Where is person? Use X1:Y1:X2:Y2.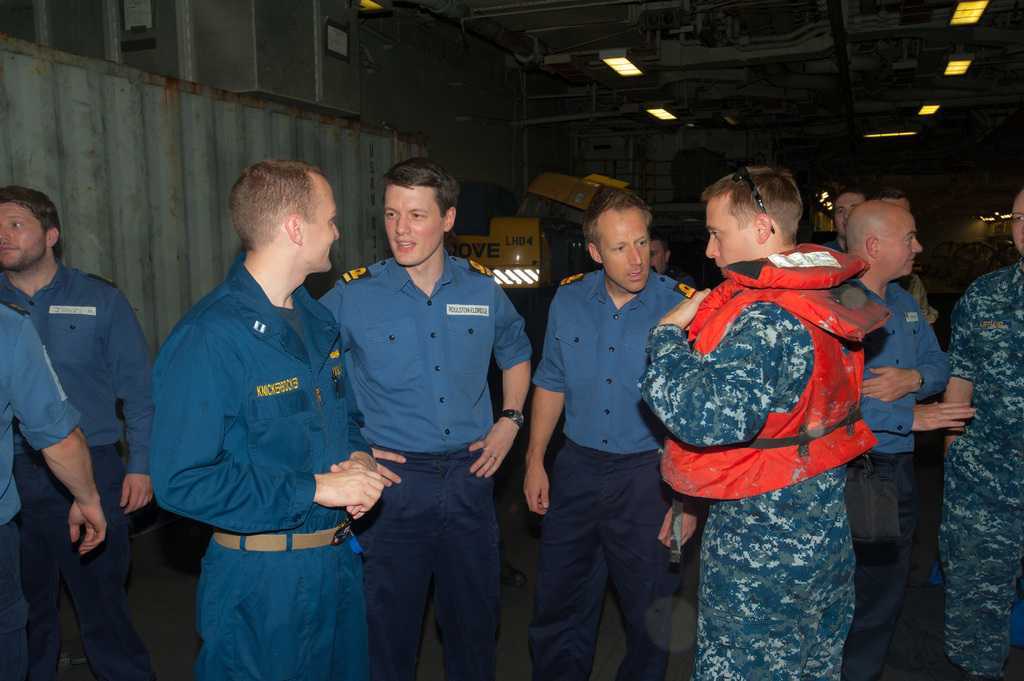
935:189:1023:680.
